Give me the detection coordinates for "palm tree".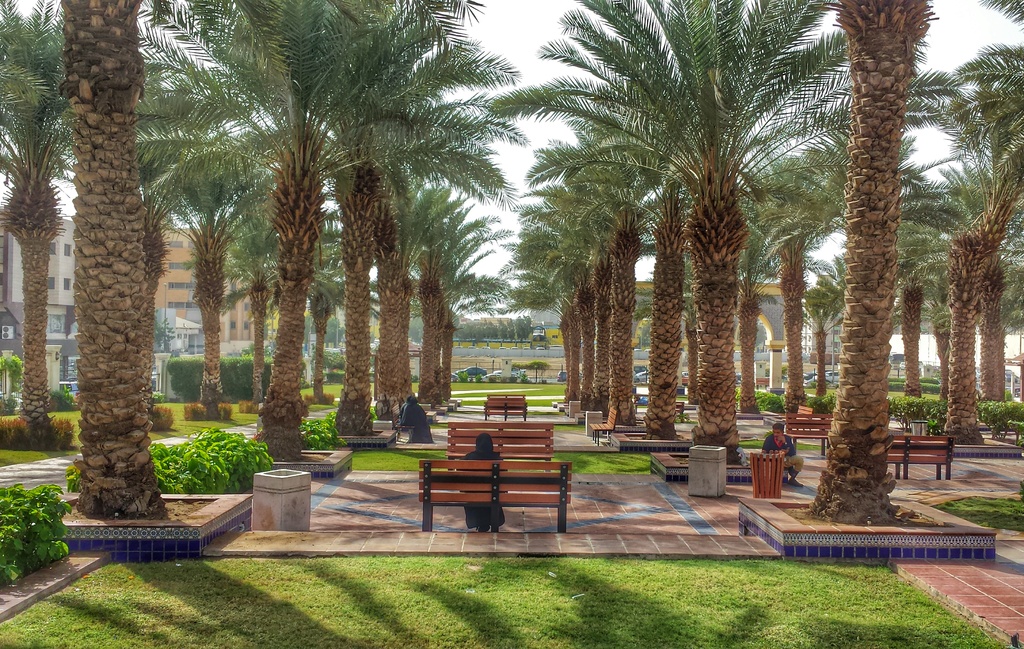
bbox=(732, 101, 867, 413).
